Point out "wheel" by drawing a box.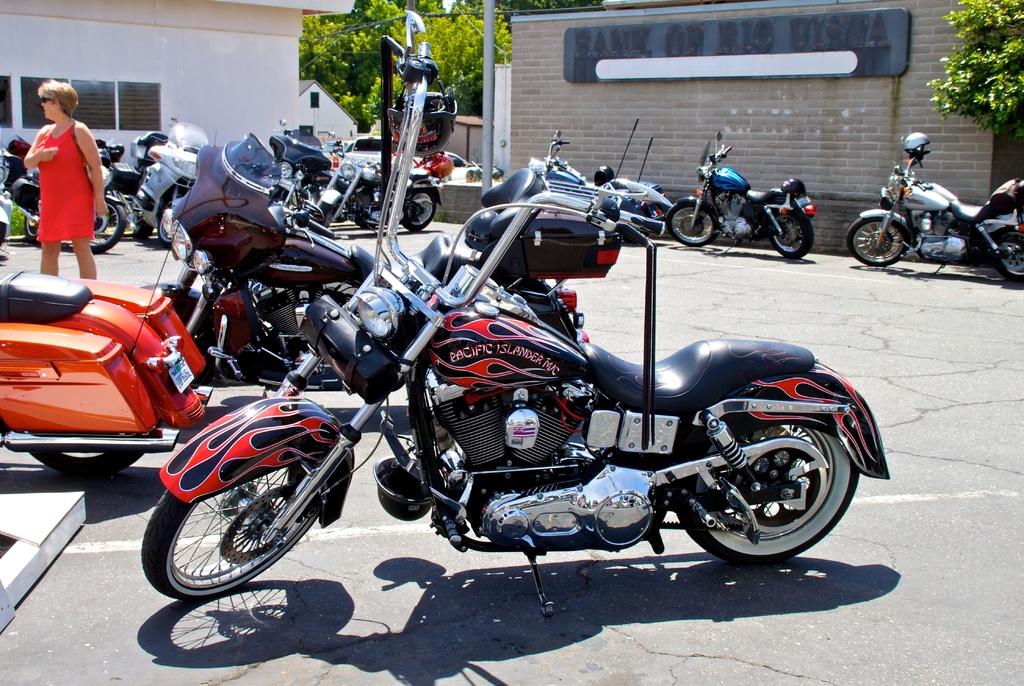
l=666, t=197, r=720, b=243.
